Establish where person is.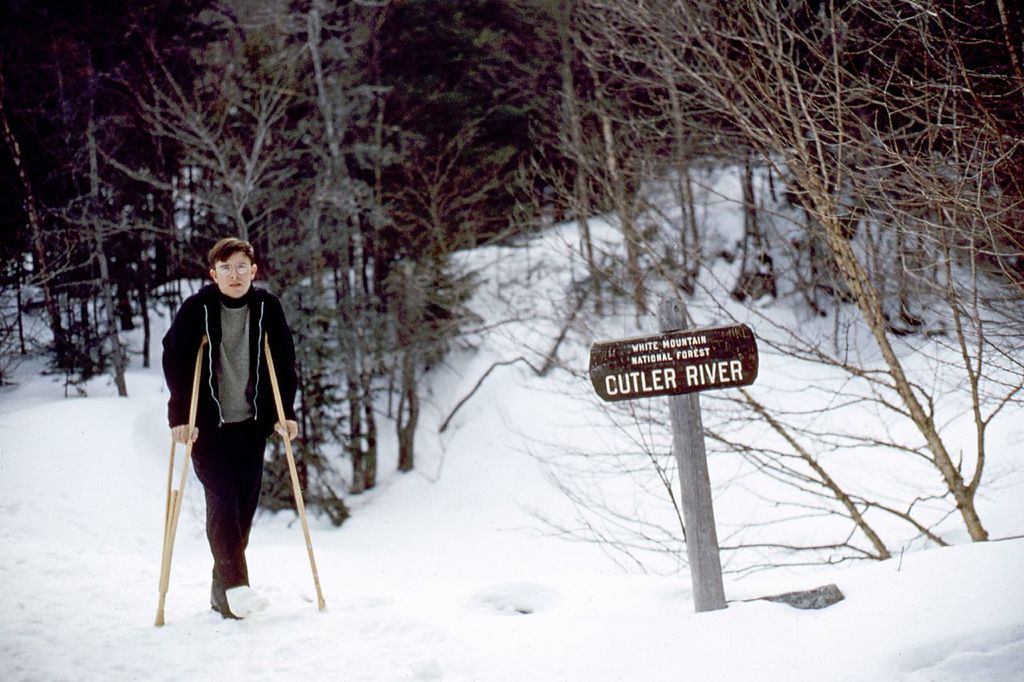
Established at bbox=[162, 238, 300, 624].
